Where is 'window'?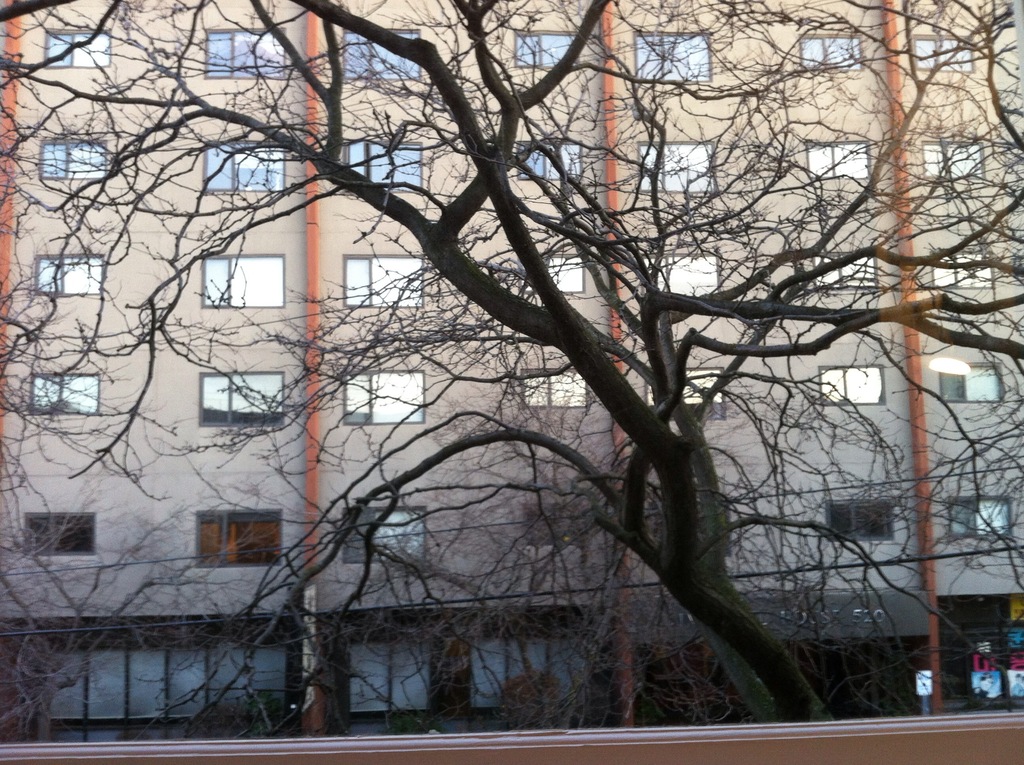
x1=518 y1=366 x2=591 y2=412.
